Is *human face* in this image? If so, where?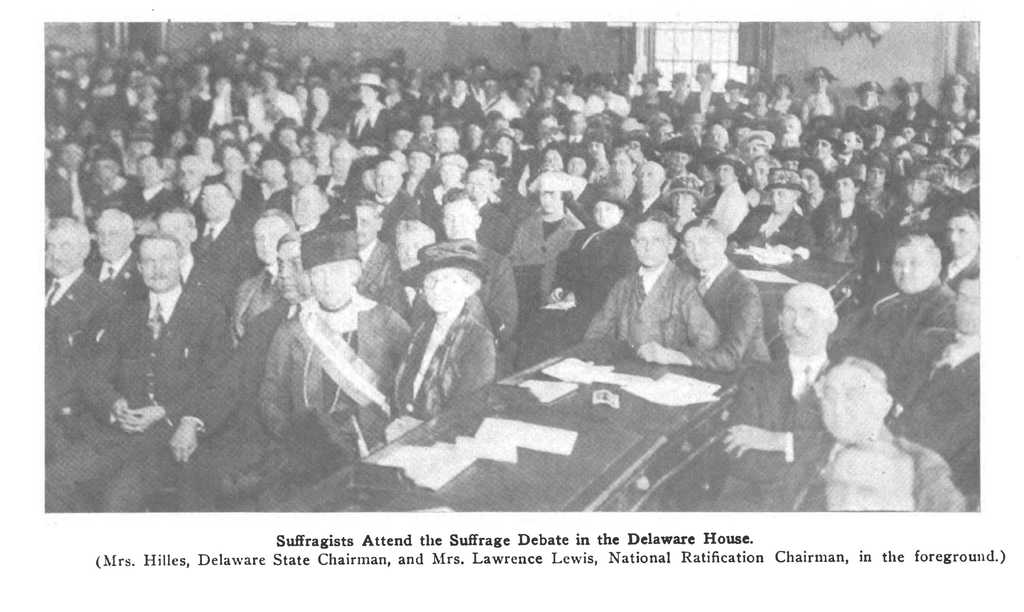
Yes, at left=671, top=188, right=691, bottom=216.
